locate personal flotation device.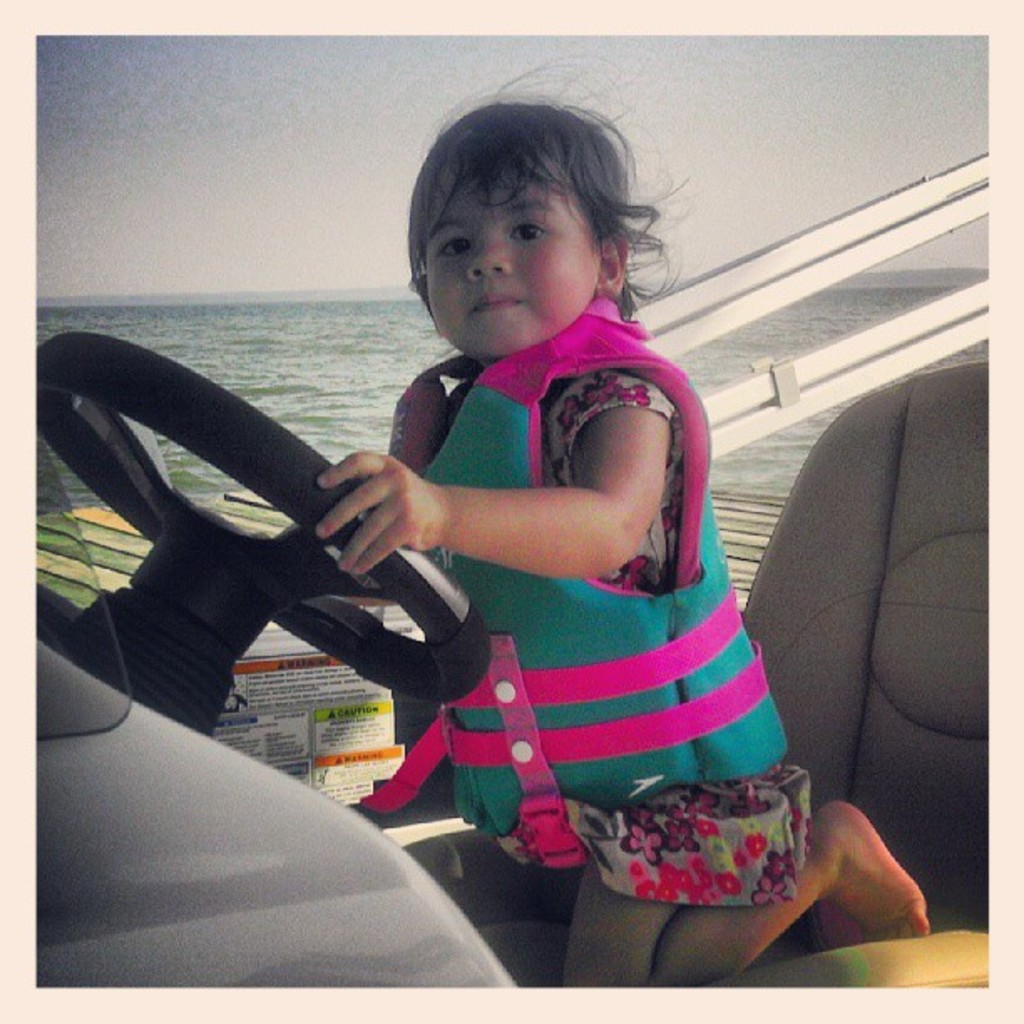
Bounding box: bbox(355, 293, 795, 872).
